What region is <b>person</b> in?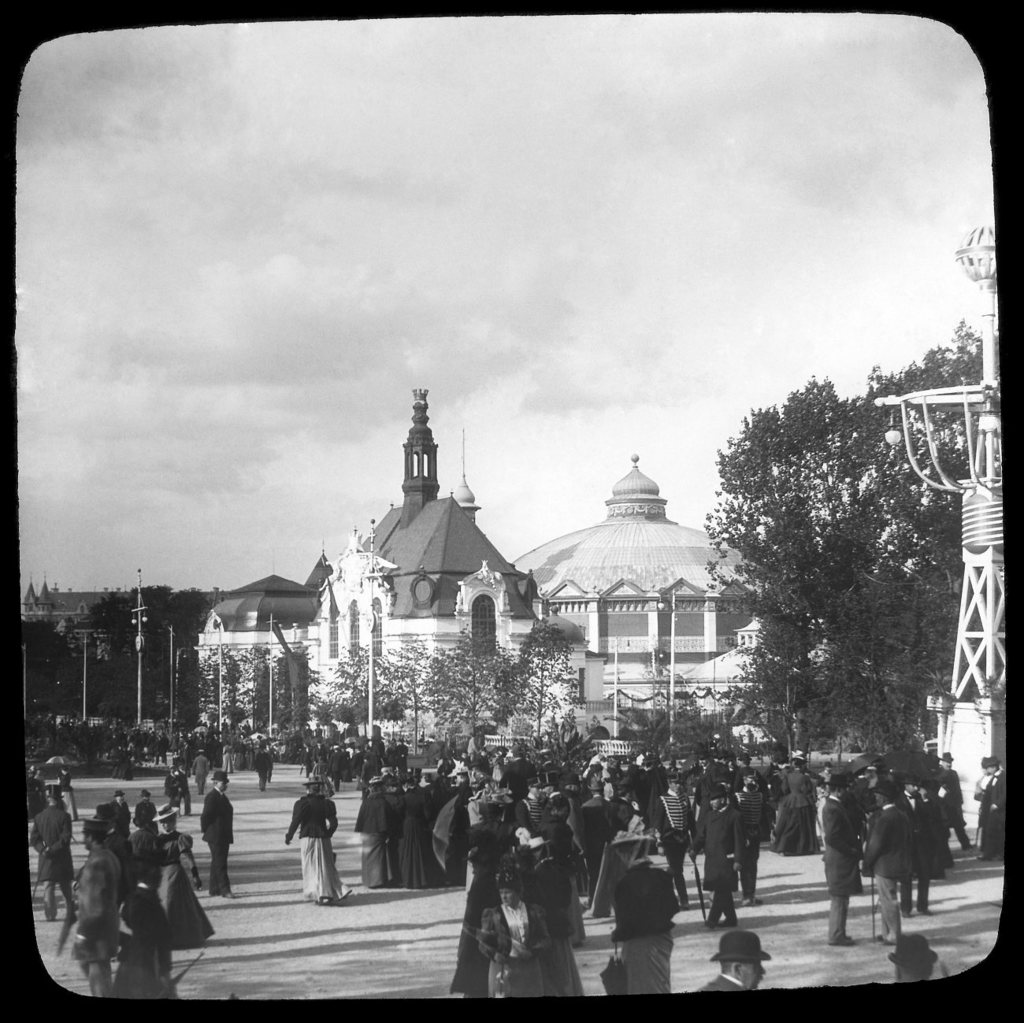
bbox=(686, 756, 728, 823).
